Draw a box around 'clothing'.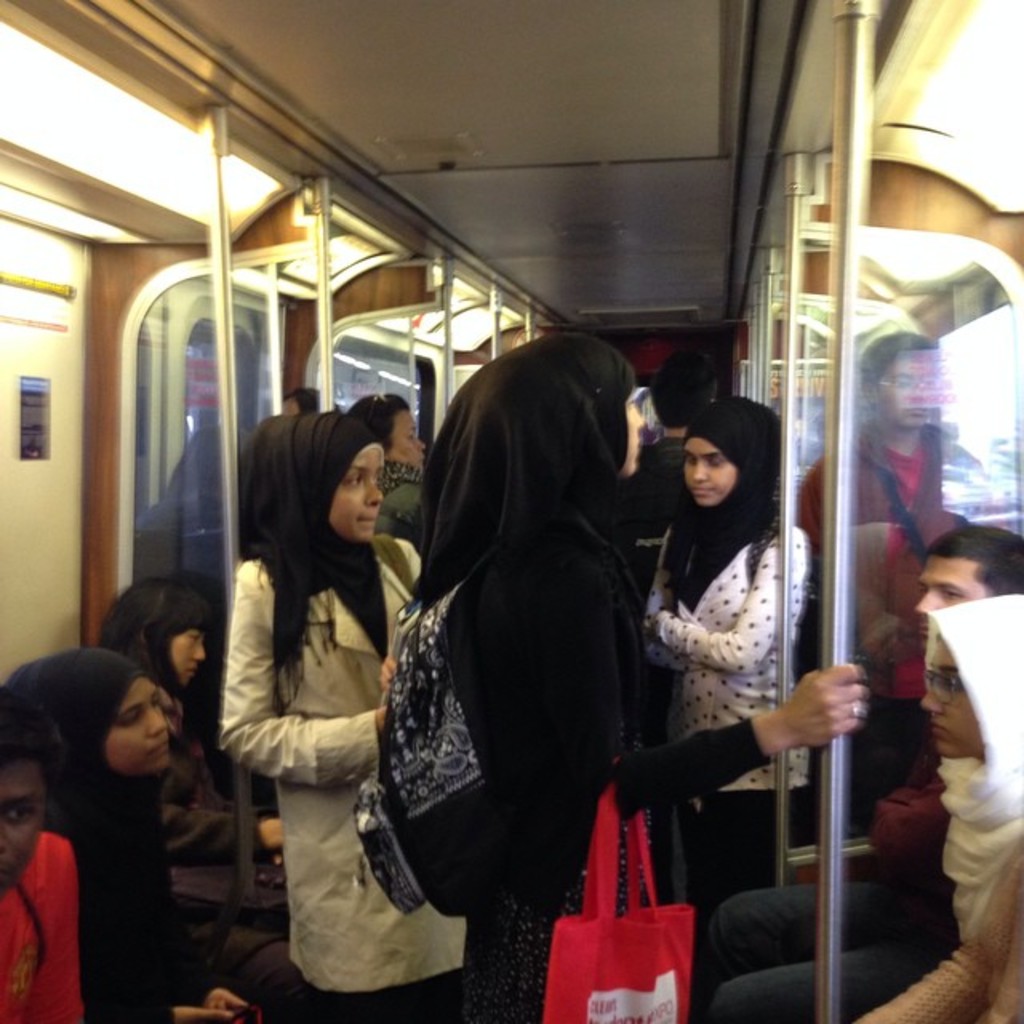
(234,541,482,1022).
